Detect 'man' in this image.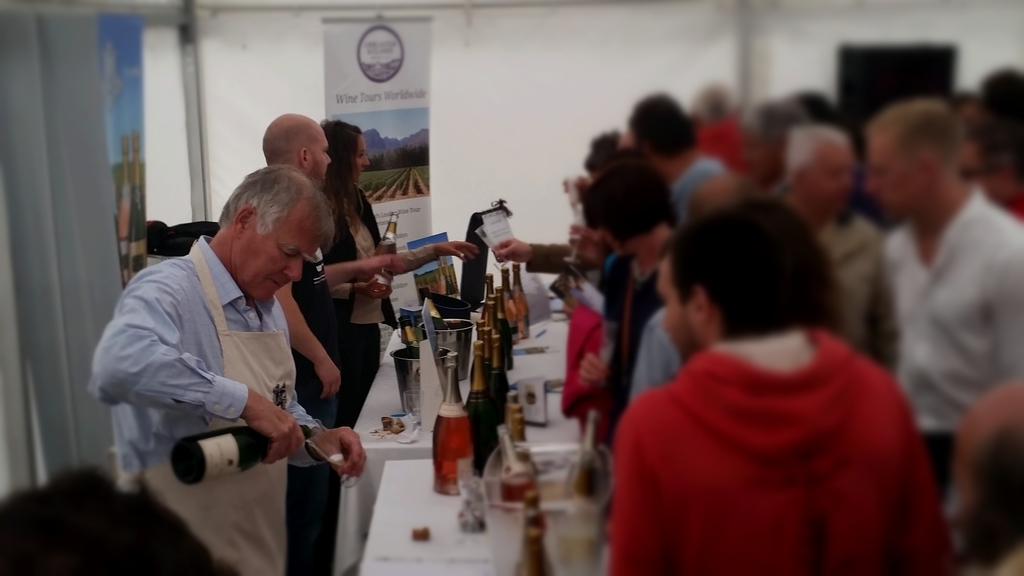
Detection: 784,135,911,386.
